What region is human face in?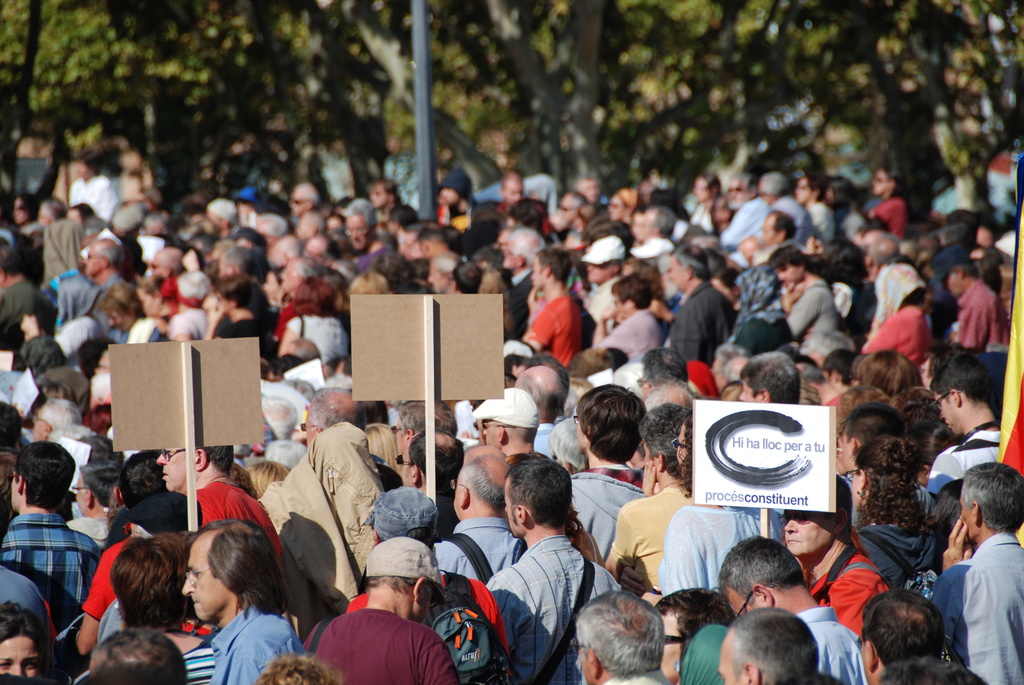
box(960, 497, 978, 540).
